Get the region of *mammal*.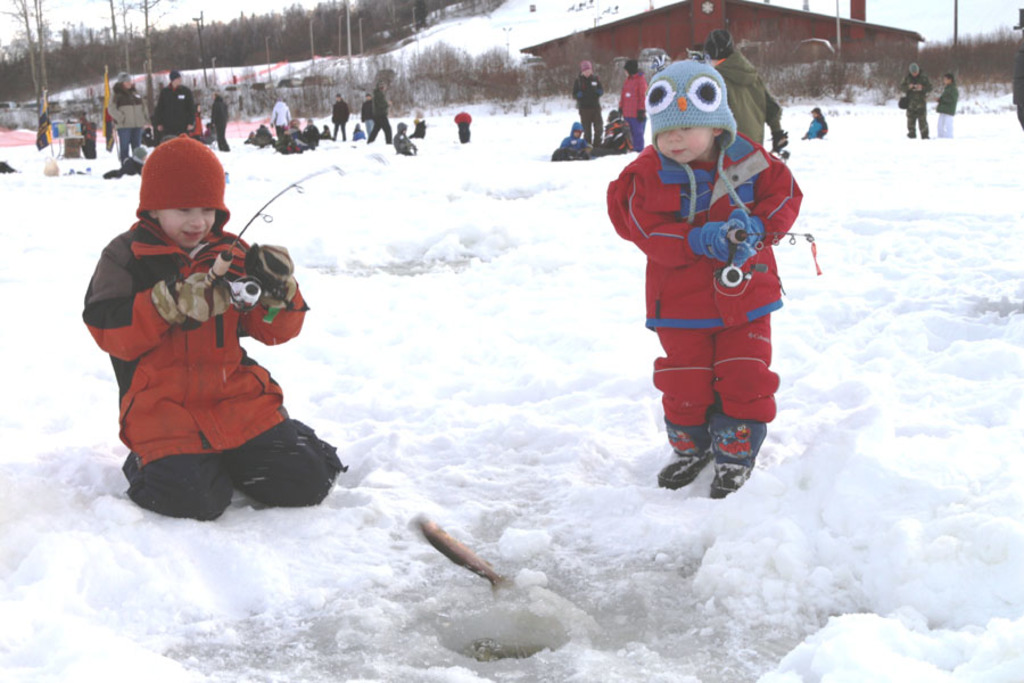
detection(933, 68, 963, 139).
